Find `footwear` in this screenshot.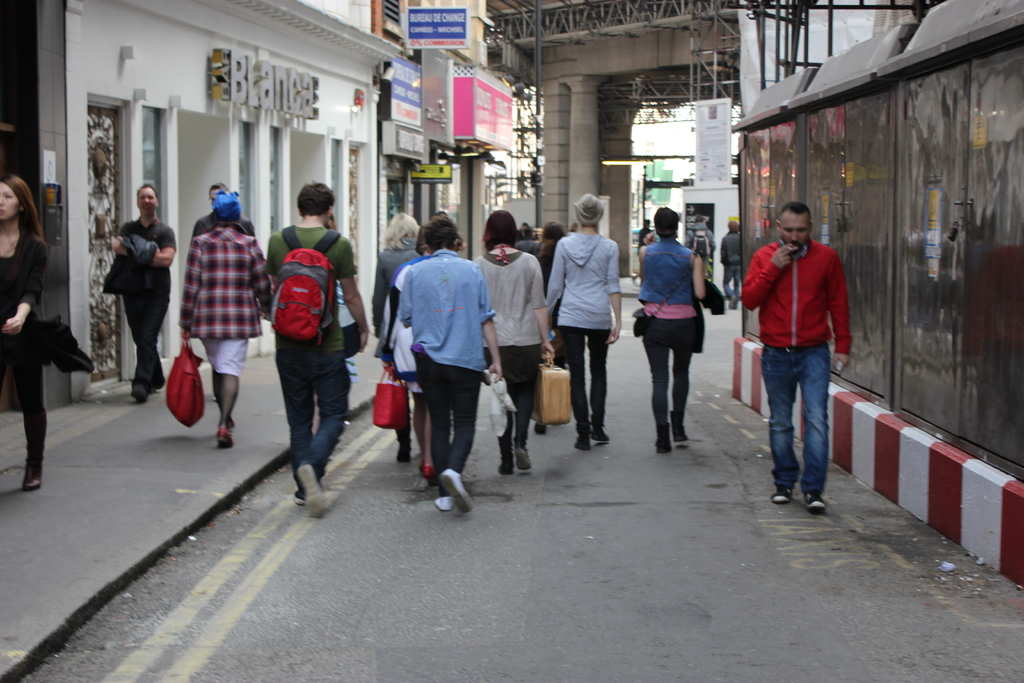
The bounding box for `footwear` is <box>772,482,798,507</box>.
